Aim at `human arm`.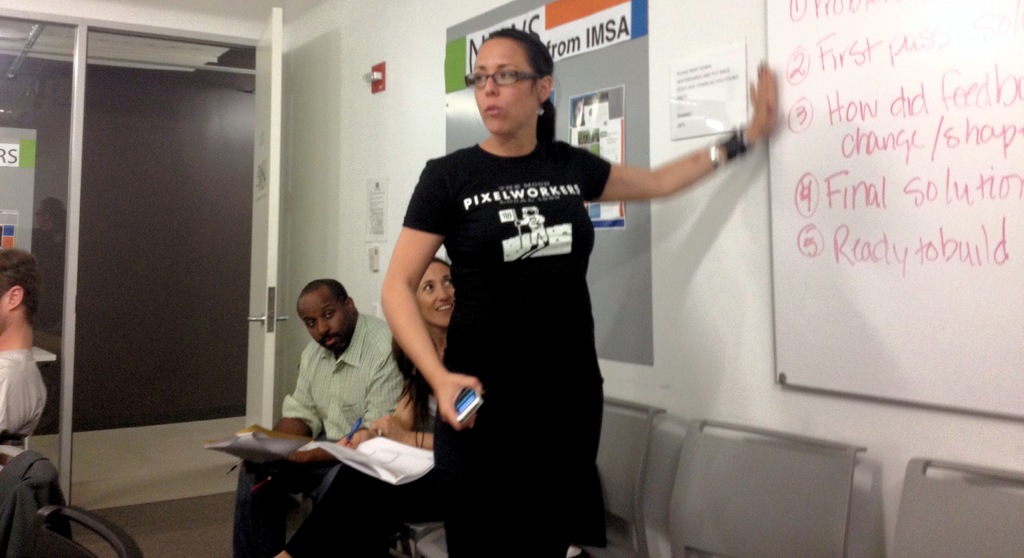
Aimed at x1=333 y1=390 x2=417 y2=453.
